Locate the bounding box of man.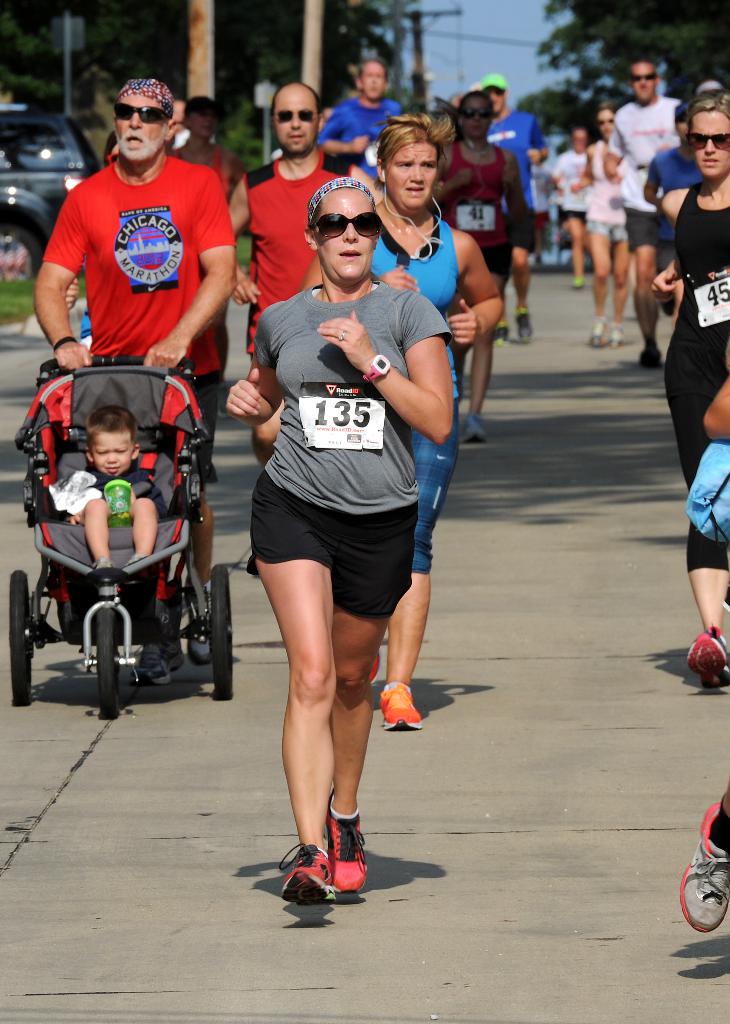
Bounding box: [x1=596, y1=53, x2=685, y2=367].
